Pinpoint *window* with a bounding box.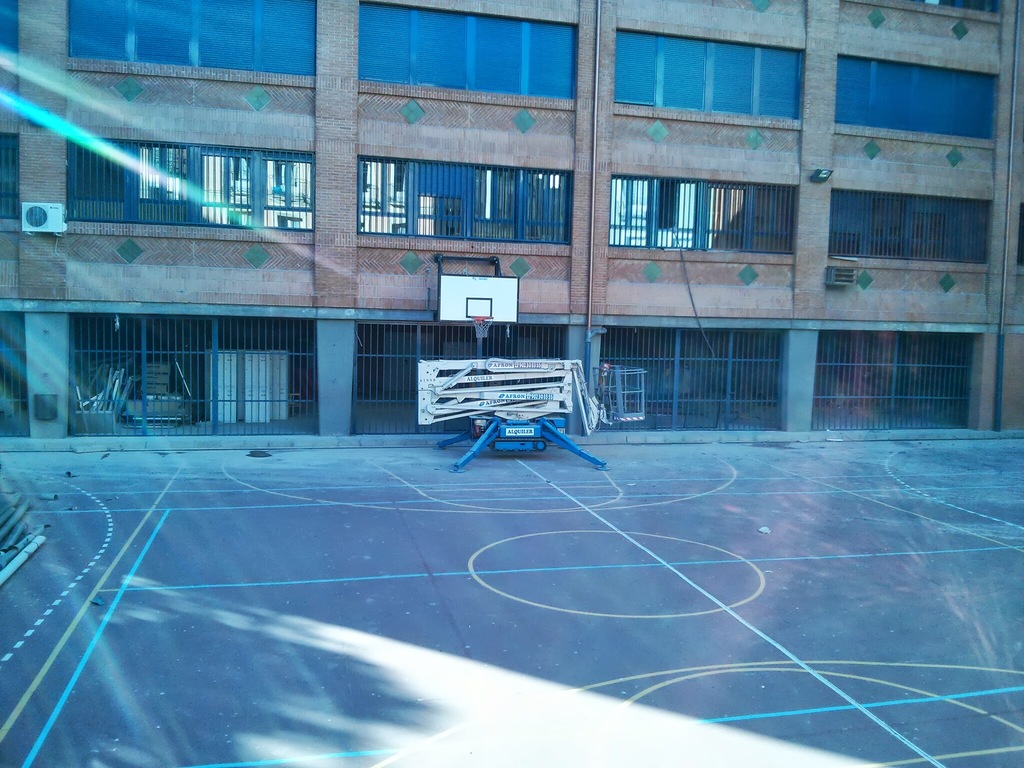
bbox=(1011, 205, 1023, 278).
